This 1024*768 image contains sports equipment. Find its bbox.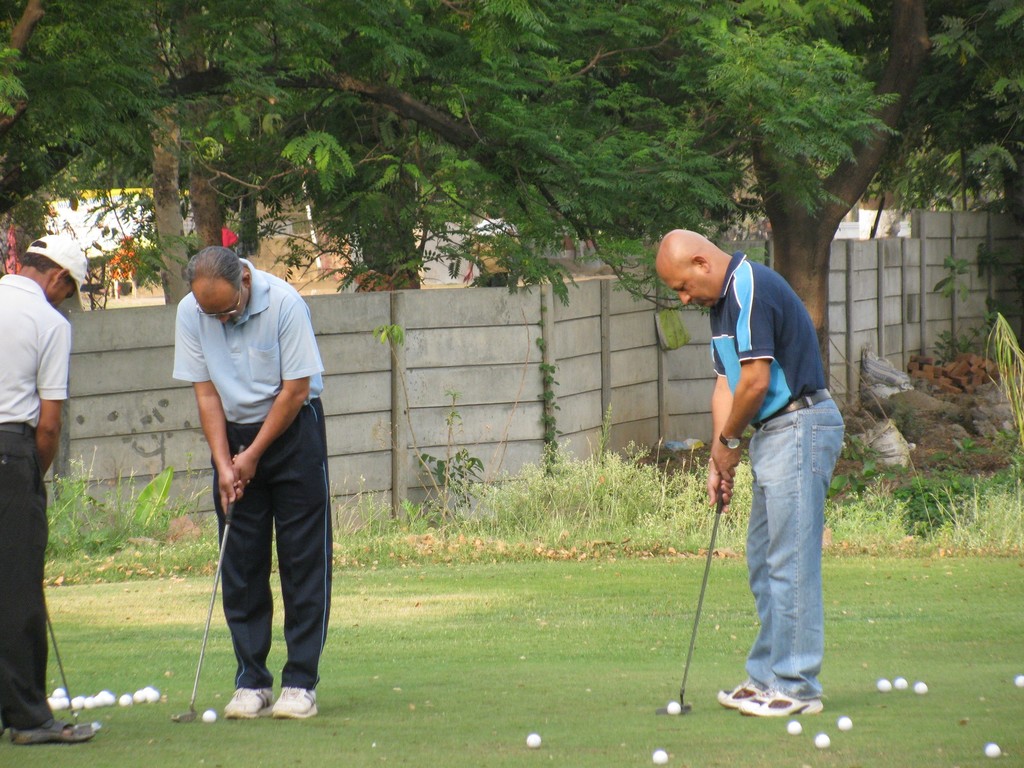
bbox=[915, 682, 928, 696].
